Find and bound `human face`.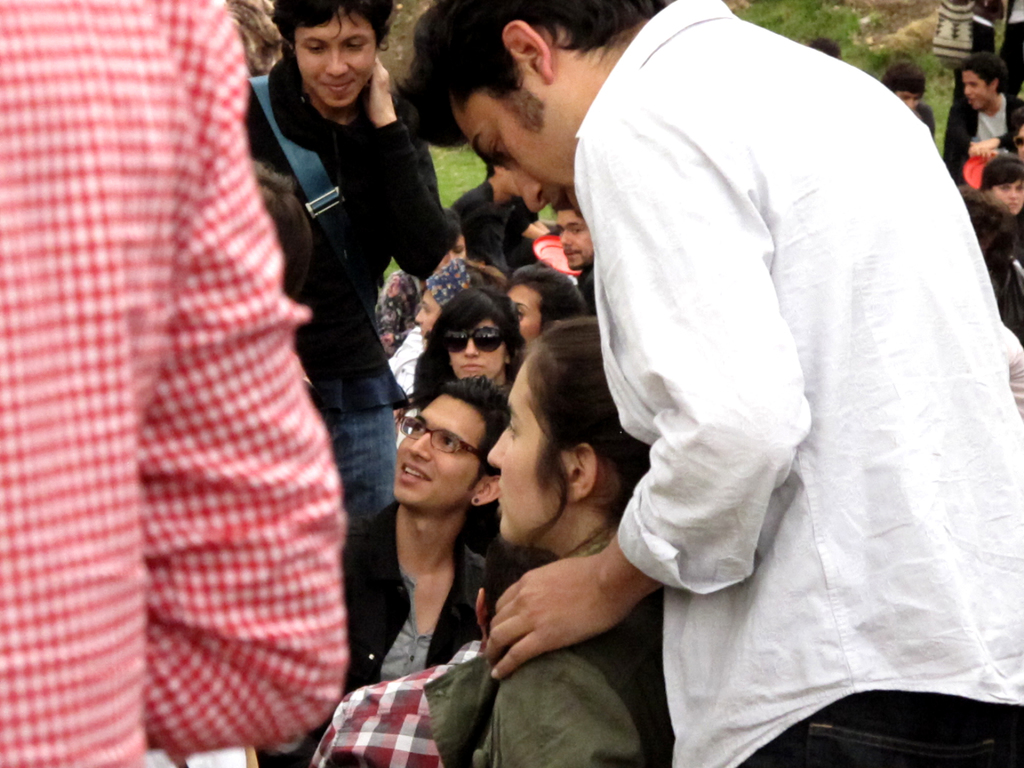
Bound: {"x1": 417, "y1": 287, "x2": 442, "y2": 336}.
